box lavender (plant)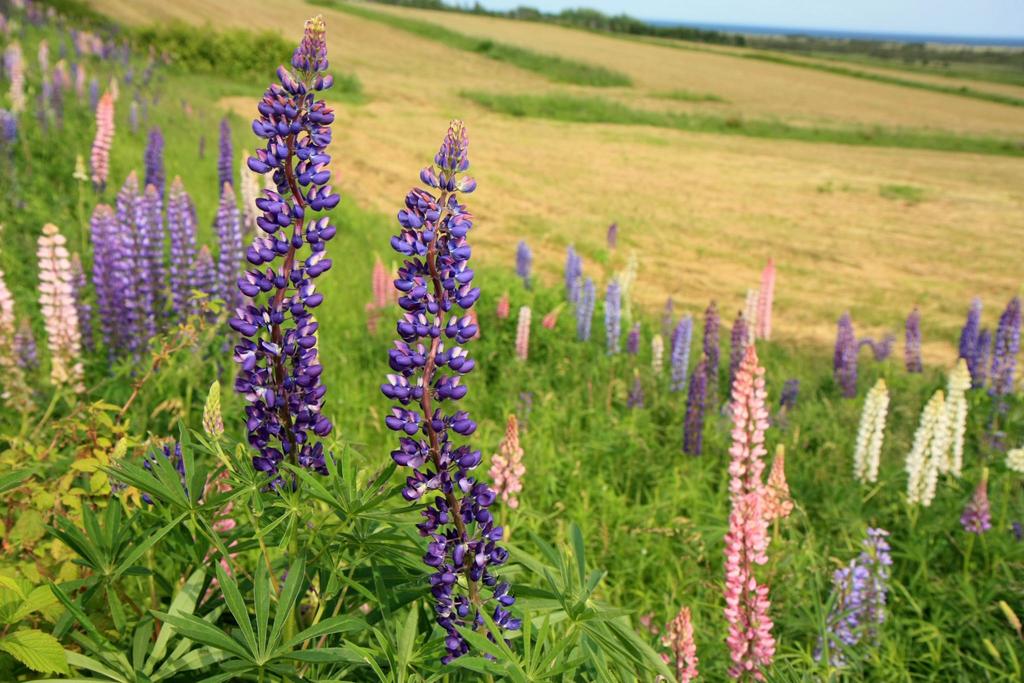
l=829, t=309, r=860, b=391
